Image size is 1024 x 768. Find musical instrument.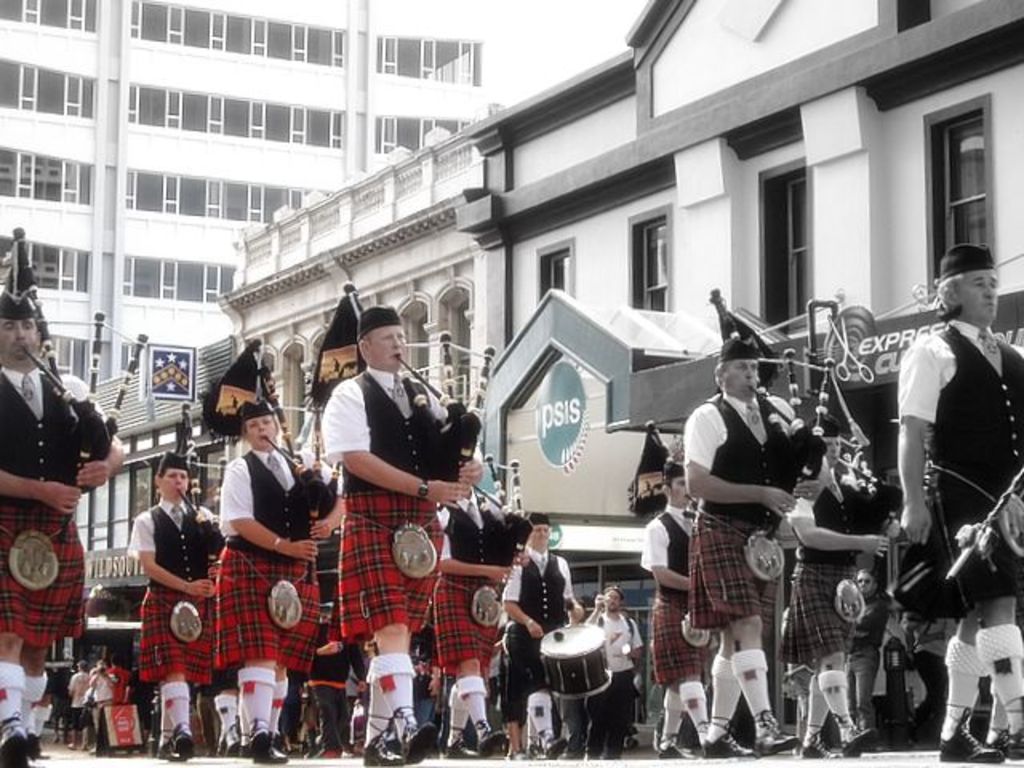
{"left": 802, "top": 376, "right": 918, "bottom": 566}.
